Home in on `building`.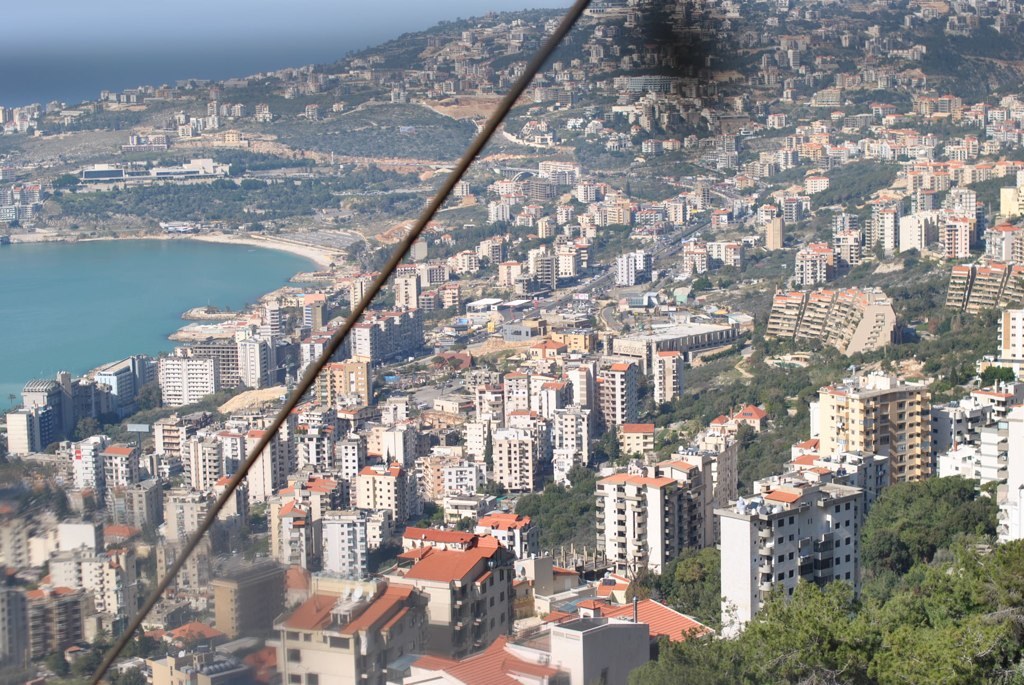
Homed in at locate(431, 451, 483, 499).
